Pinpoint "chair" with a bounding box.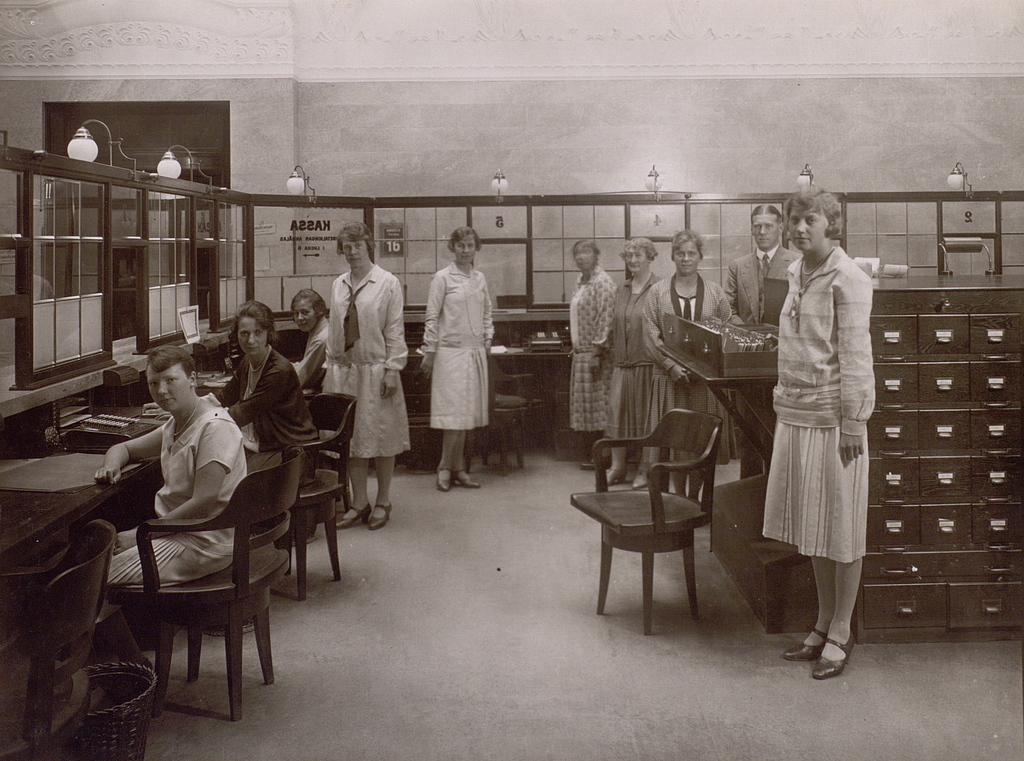
{"x1": 278, "y1": 389, "x2": 356, "y2": 600}.
